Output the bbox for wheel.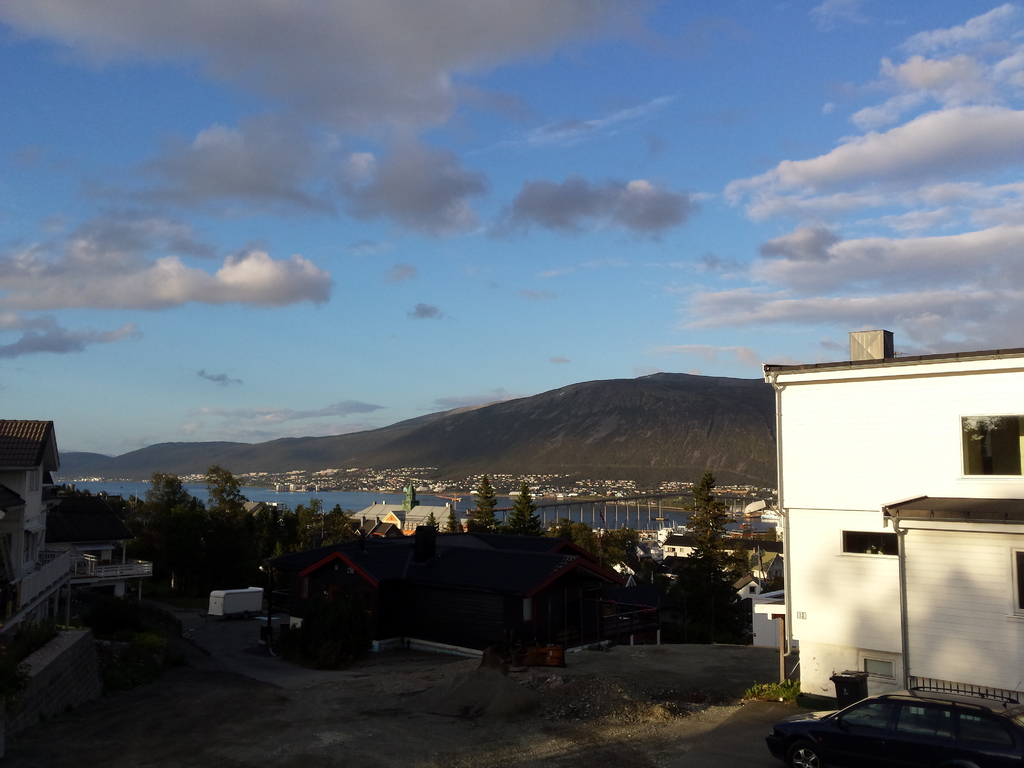
783 733 819 767.
